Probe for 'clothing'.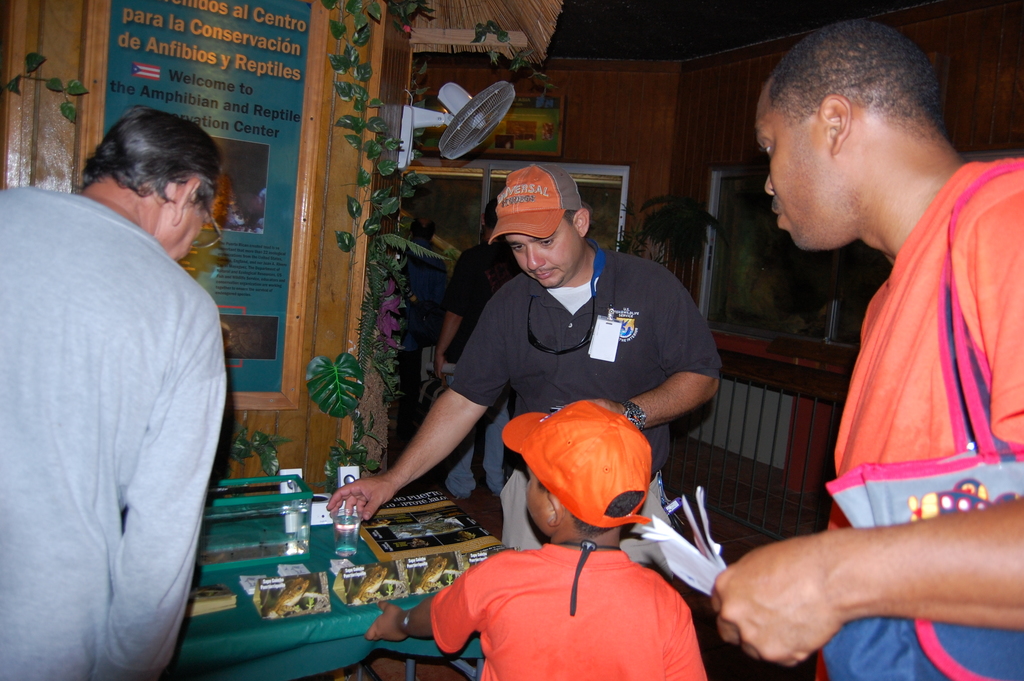
Probe result: <region>420, 529, 707, 680</region>.
